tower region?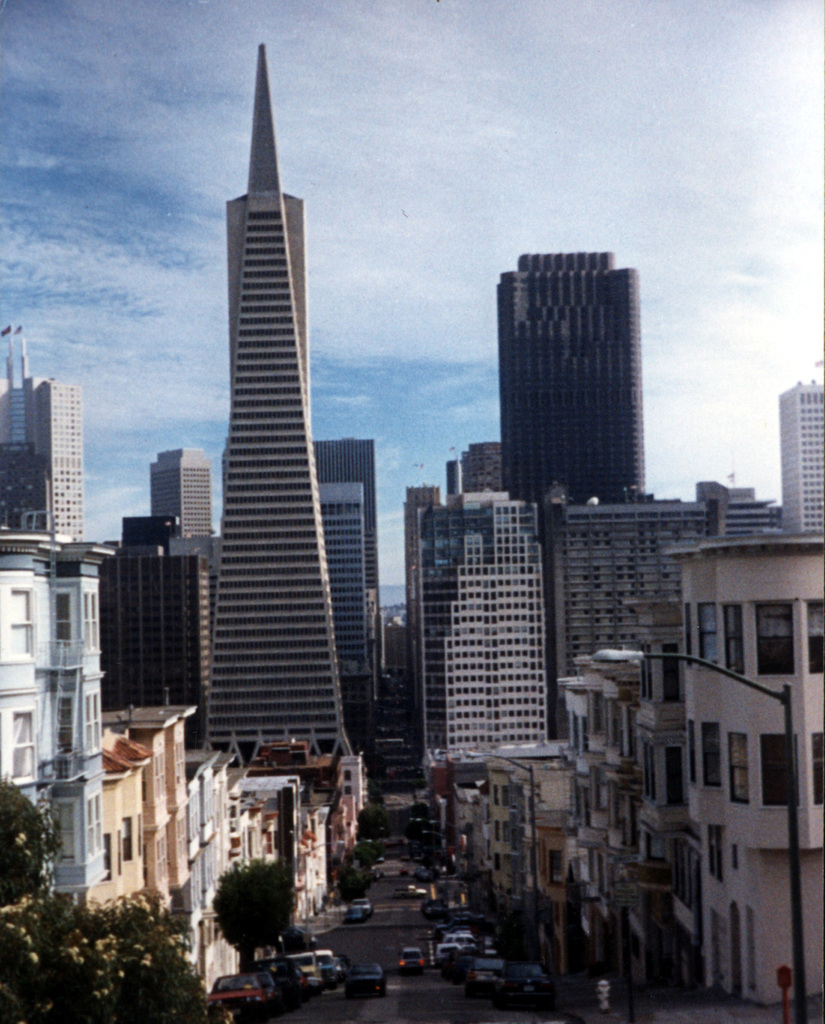
x1=196 y1=42 x2=371 y2=827
